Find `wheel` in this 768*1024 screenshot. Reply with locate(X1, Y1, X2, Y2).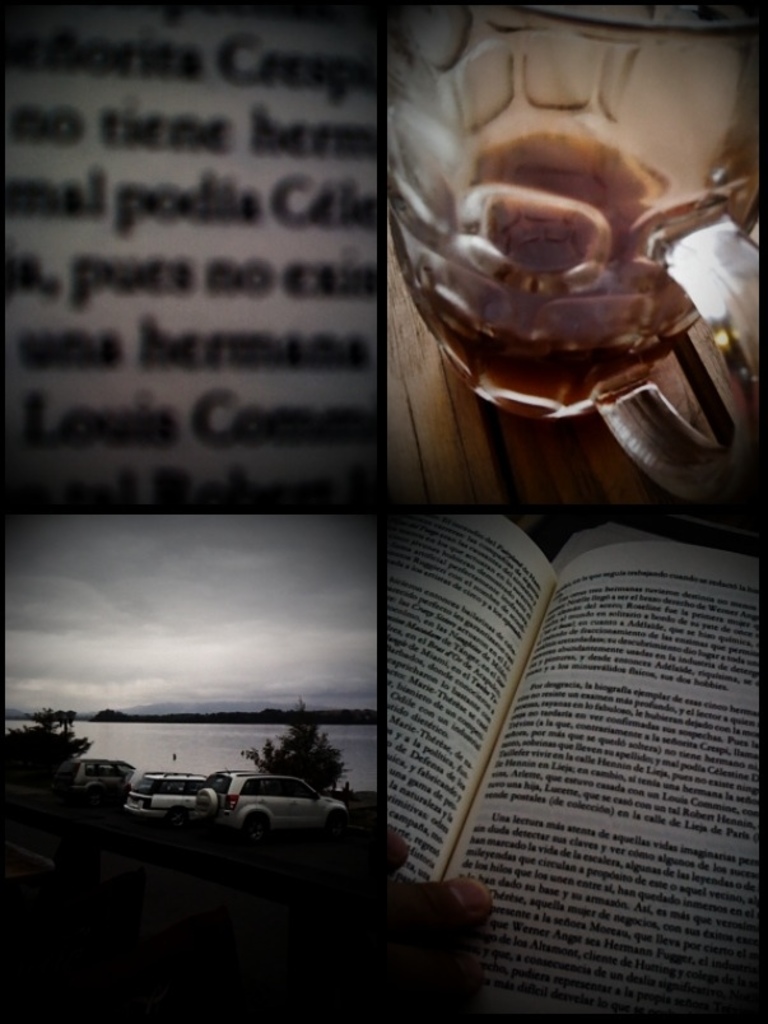
locate(329, 813, 348, 834).
